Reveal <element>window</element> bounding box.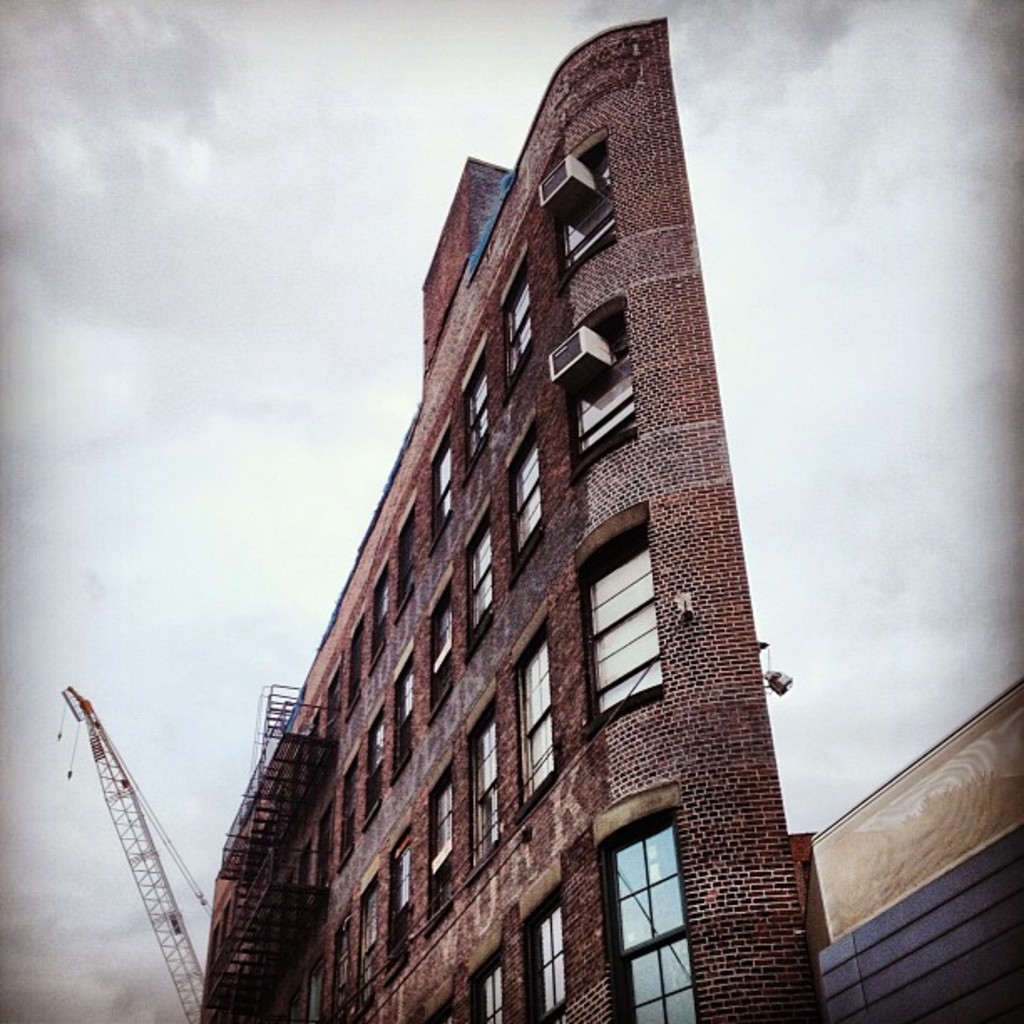
Revealed: 425:755:458:930.
